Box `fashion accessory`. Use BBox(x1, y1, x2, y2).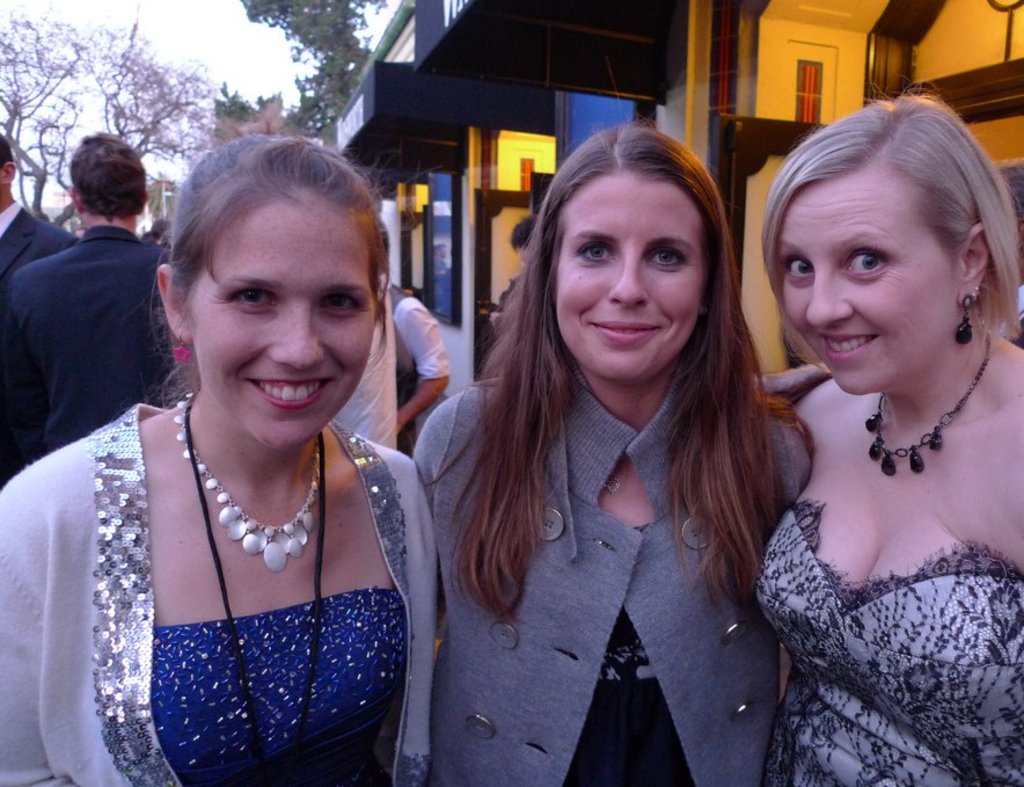
BBox(182, 414, 331, 784).
